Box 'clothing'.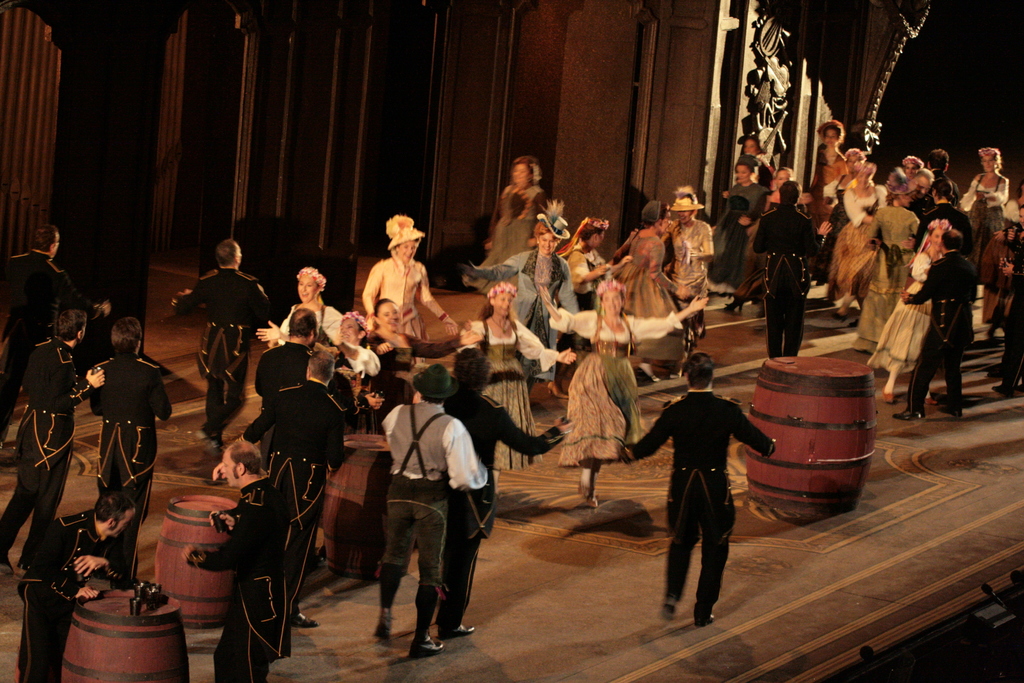
x1=867, y1=247, x2=943, y2=370.
